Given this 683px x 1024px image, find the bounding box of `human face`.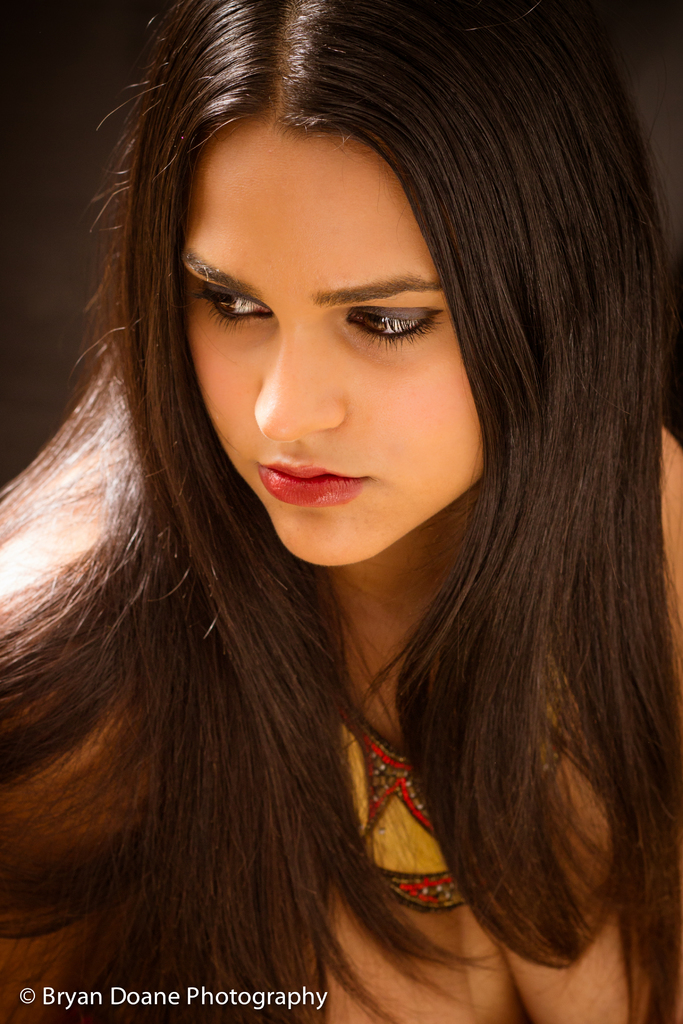
select_region(152, 95, 498, 561).
